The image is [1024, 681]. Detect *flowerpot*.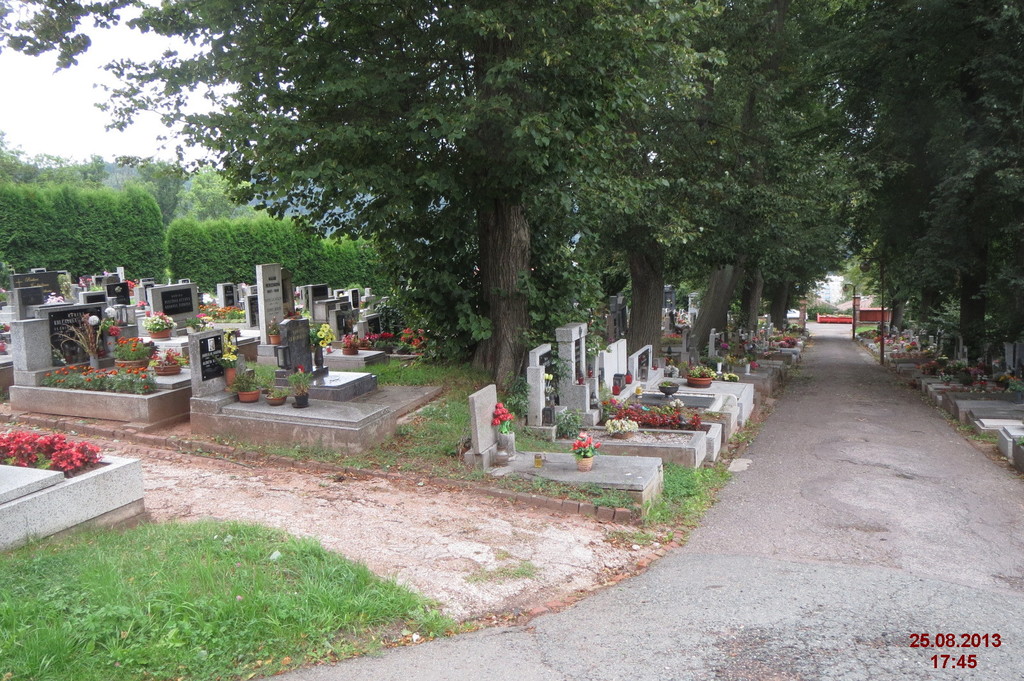
Detection: detection(4, 429, 132, 545).
